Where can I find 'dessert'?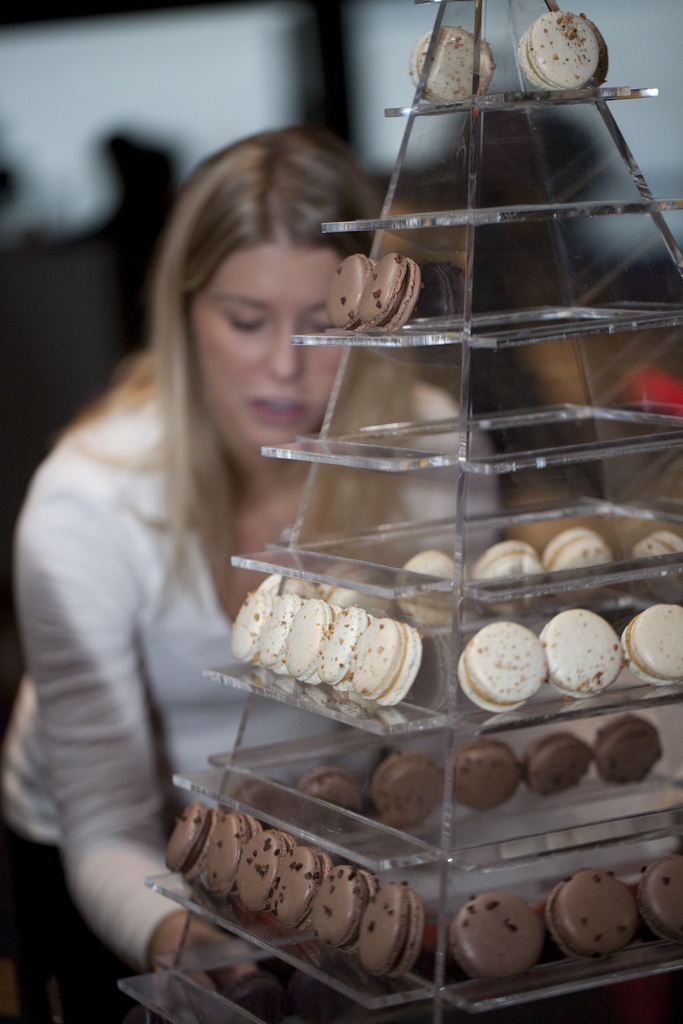
You can find it at 422:268:460:315.
